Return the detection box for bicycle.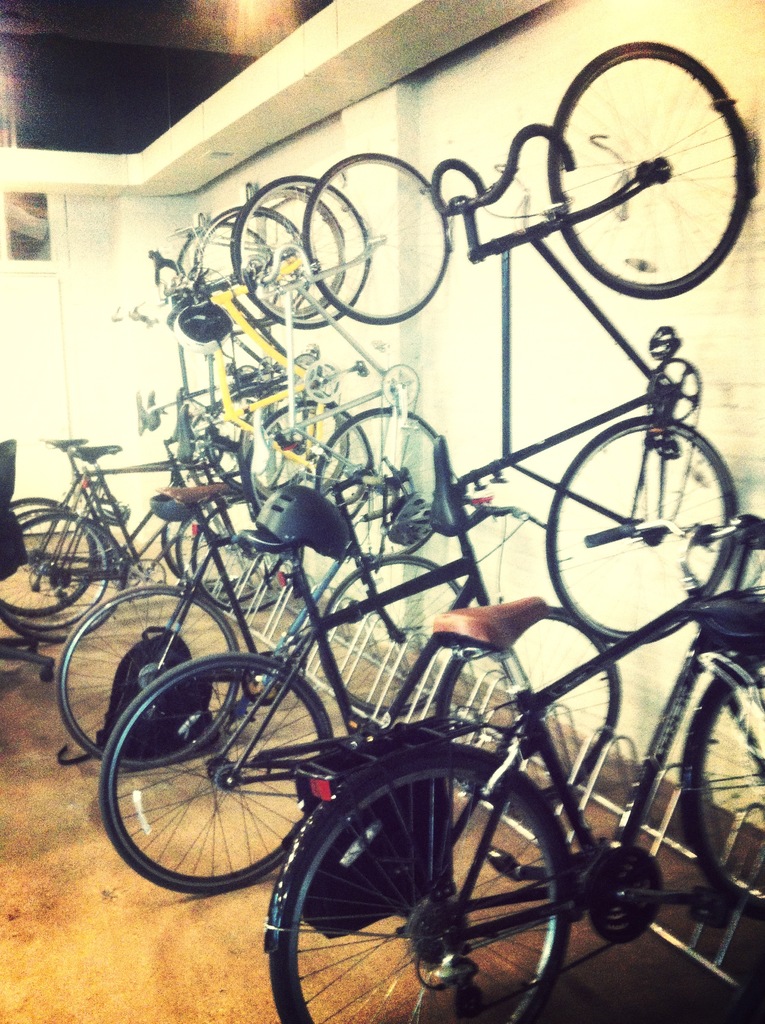
pyautogui.locateOnScreen(191, 164, 373, 616).
